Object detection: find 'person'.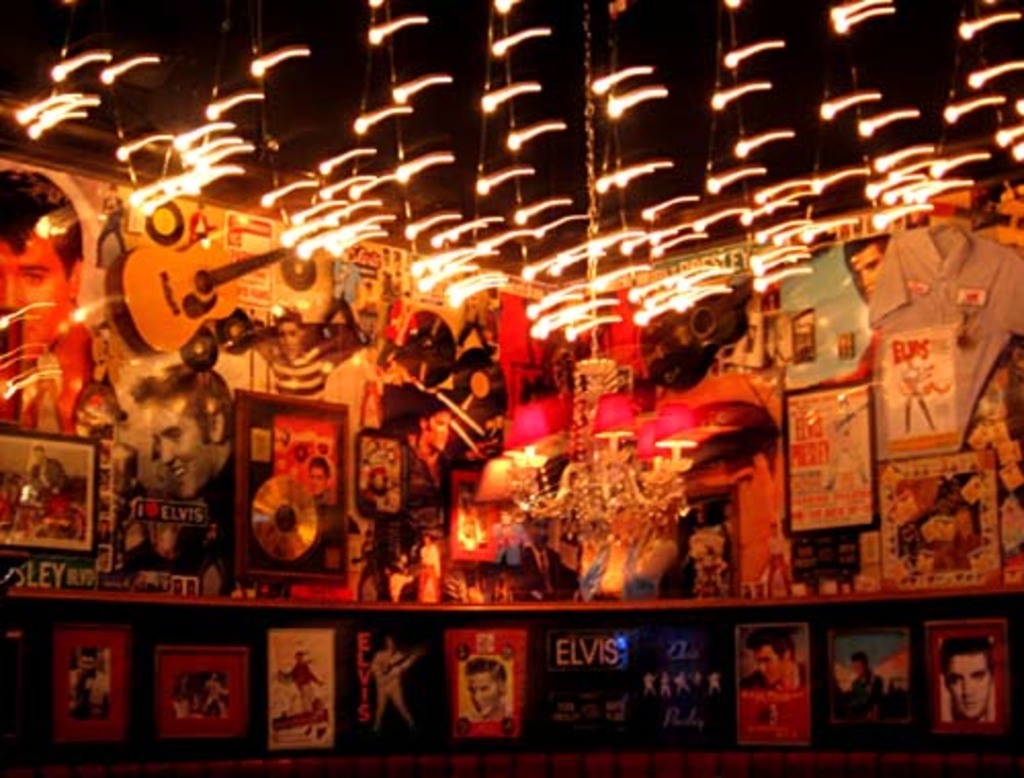
region(309, 461, 336, 526).
